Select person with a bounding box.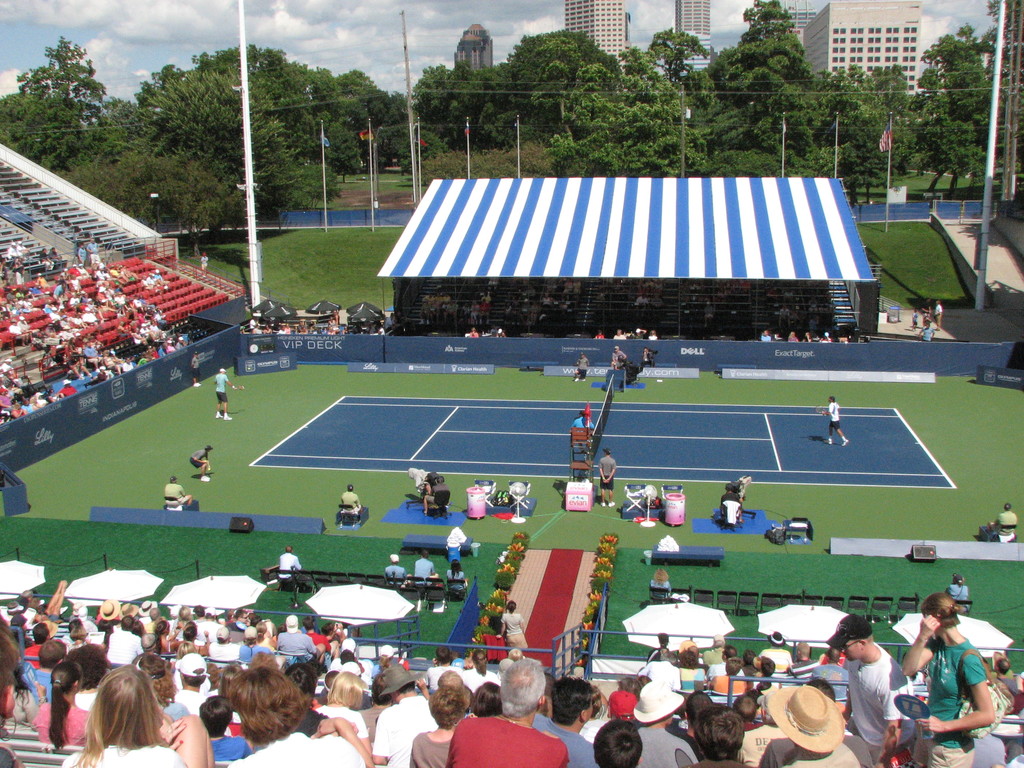
612, 345, 625, 371.
